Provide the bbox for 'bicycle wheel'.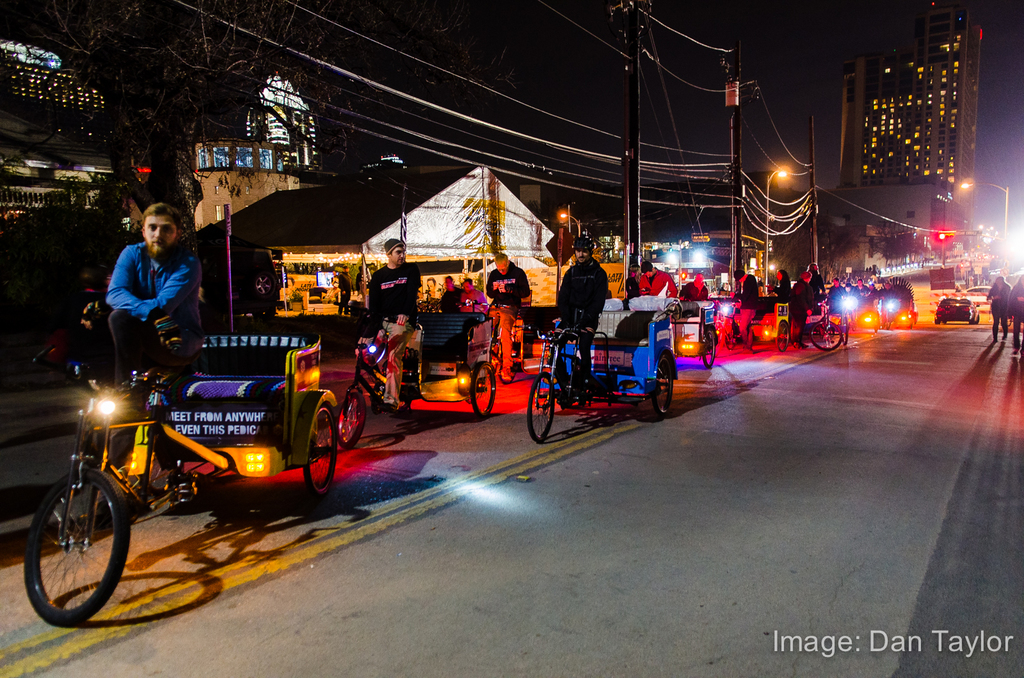
bbox(468, 369, 502, 430).
